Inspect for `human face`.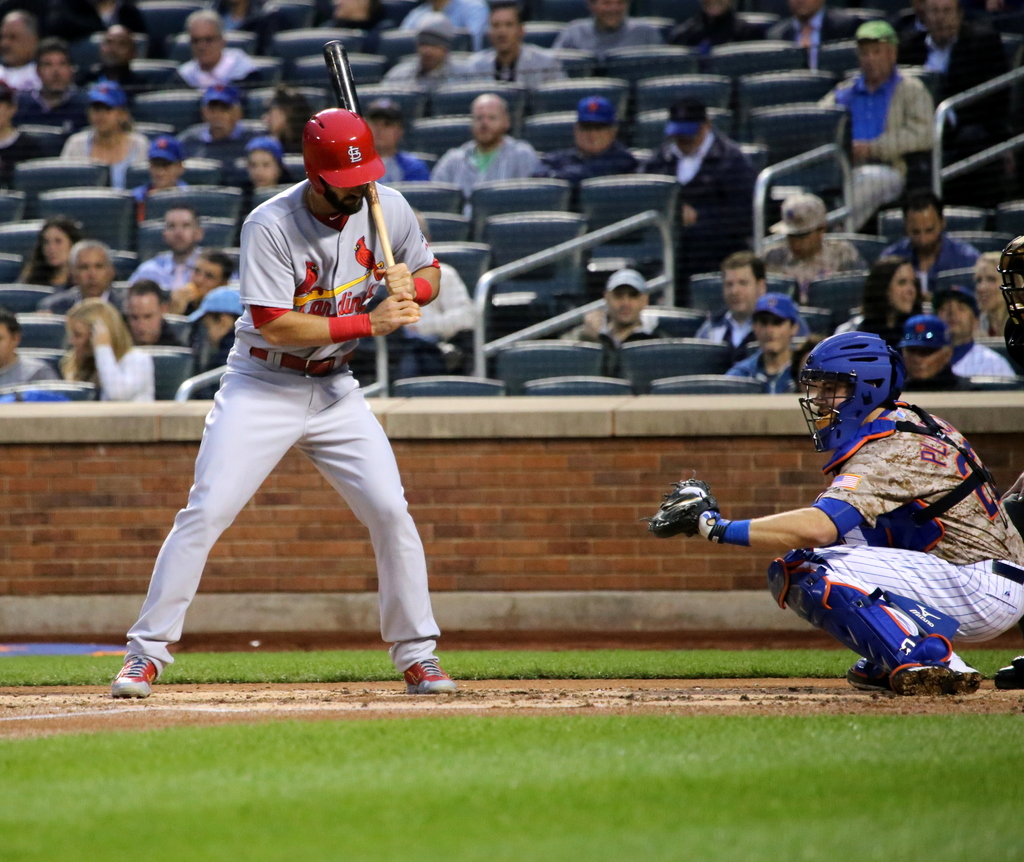
Inspection: [x1=370, y1=113, x2=406, y2=147].
